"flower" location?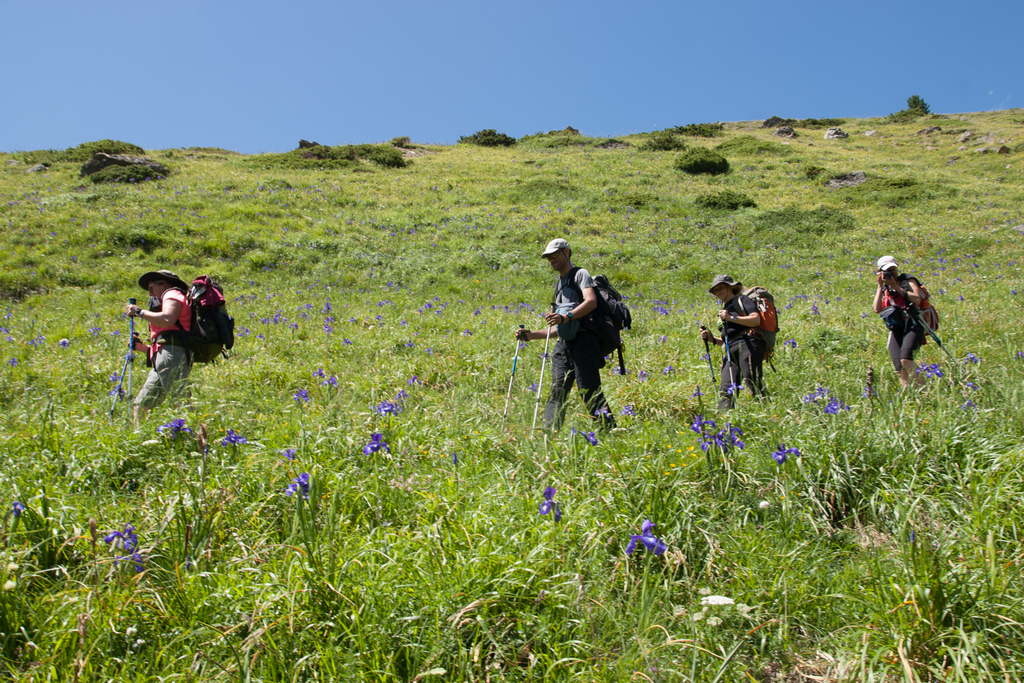
box(627, 519, 665, 559)
